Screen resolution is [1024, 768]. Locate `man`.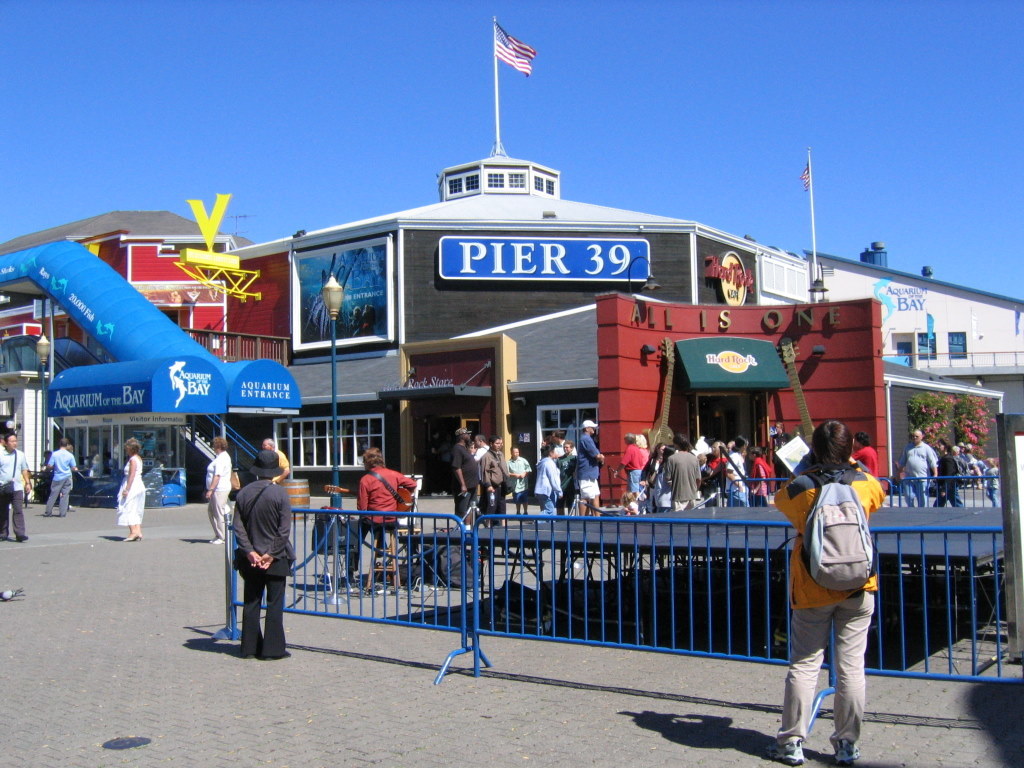
[left=571, top=420, right=605, bottom=516].
